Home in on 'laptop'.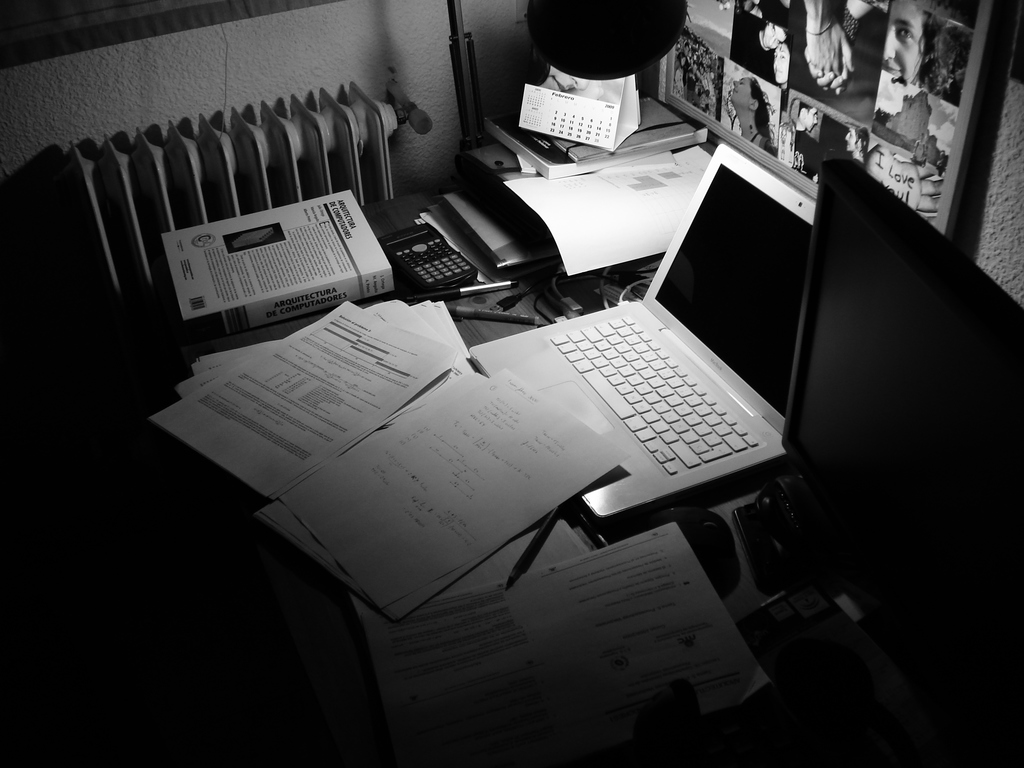
Homed in at [468, 136, 819, 522].
